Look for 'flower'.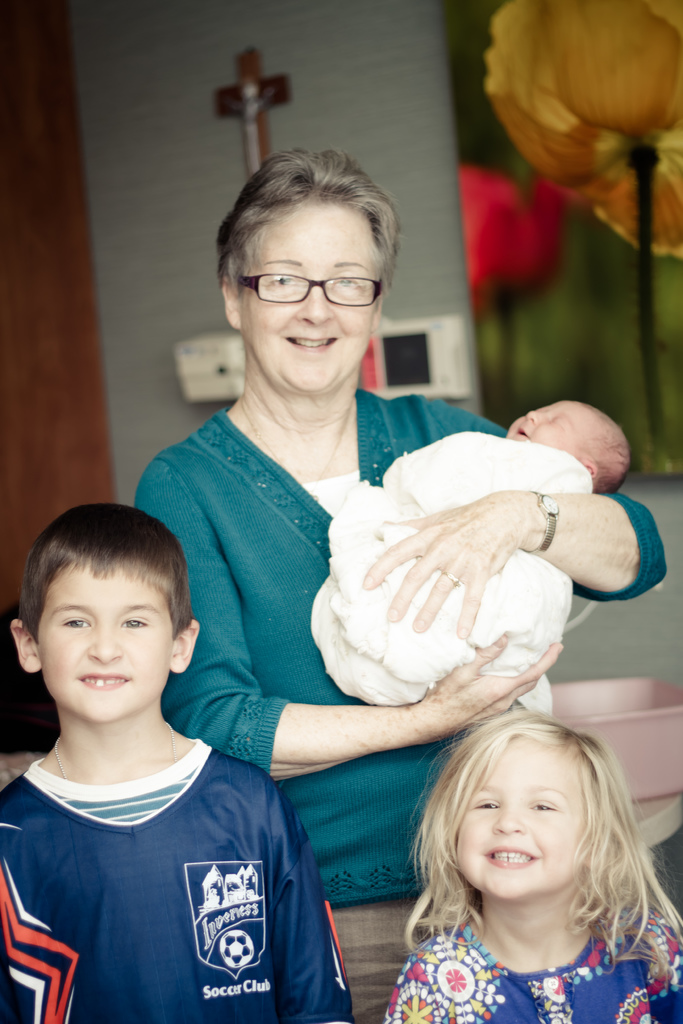
Found: <region>479, 0, 682, 263</region>.
